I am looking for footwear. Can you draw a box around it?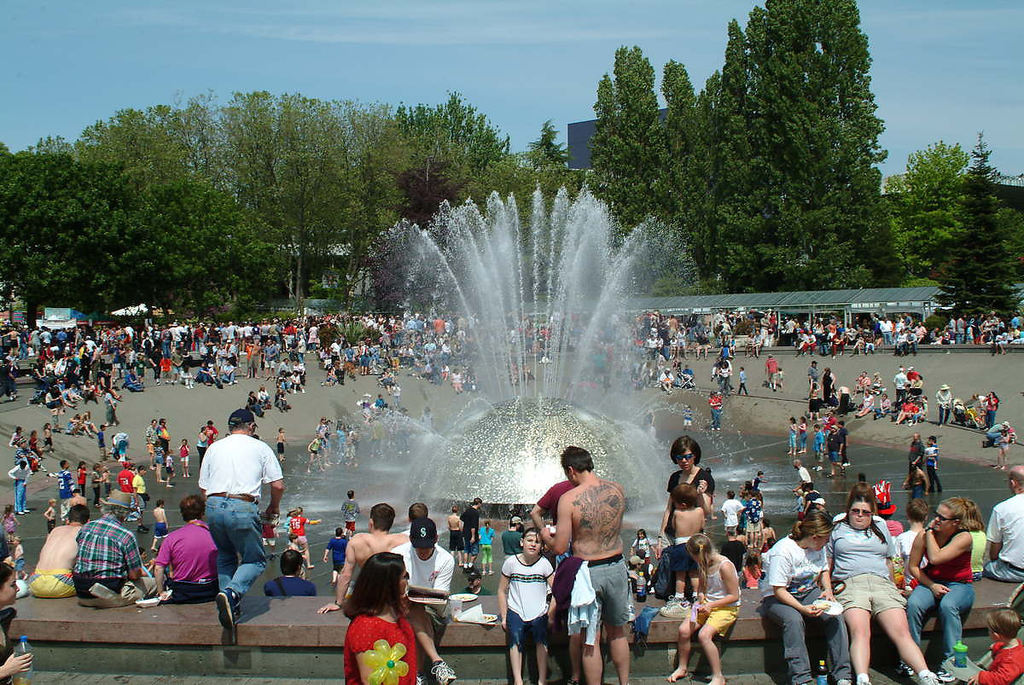
Sure, the bounding box is [left=936, top=667, right=958, bottom=682].
